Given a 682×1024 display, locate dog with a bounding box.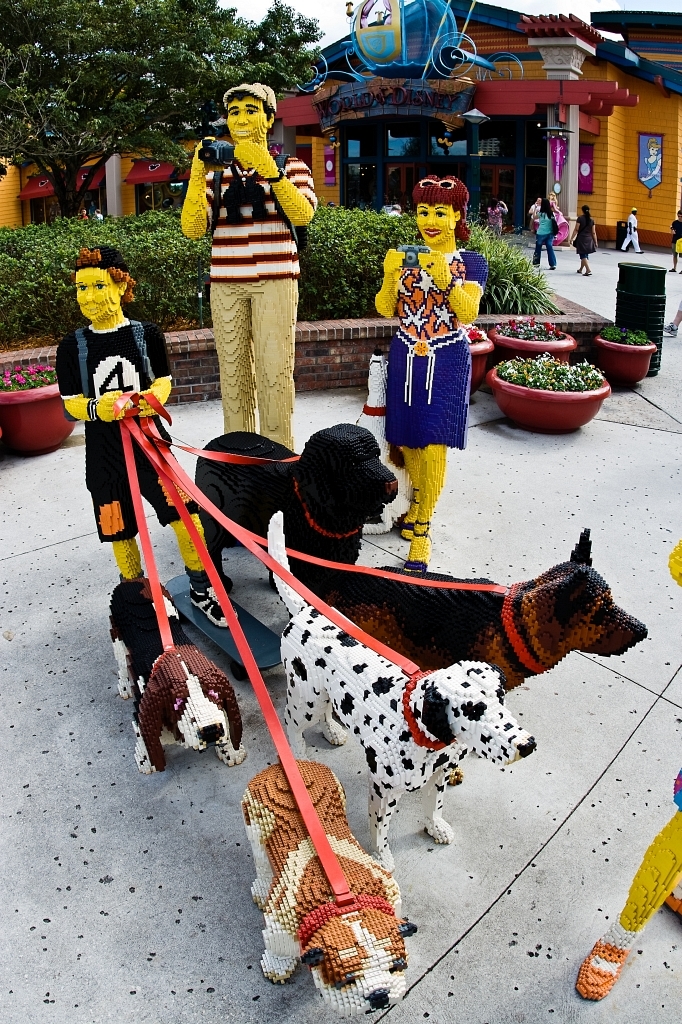
Located: [left=328, top=525, right=642, bottom=699].
